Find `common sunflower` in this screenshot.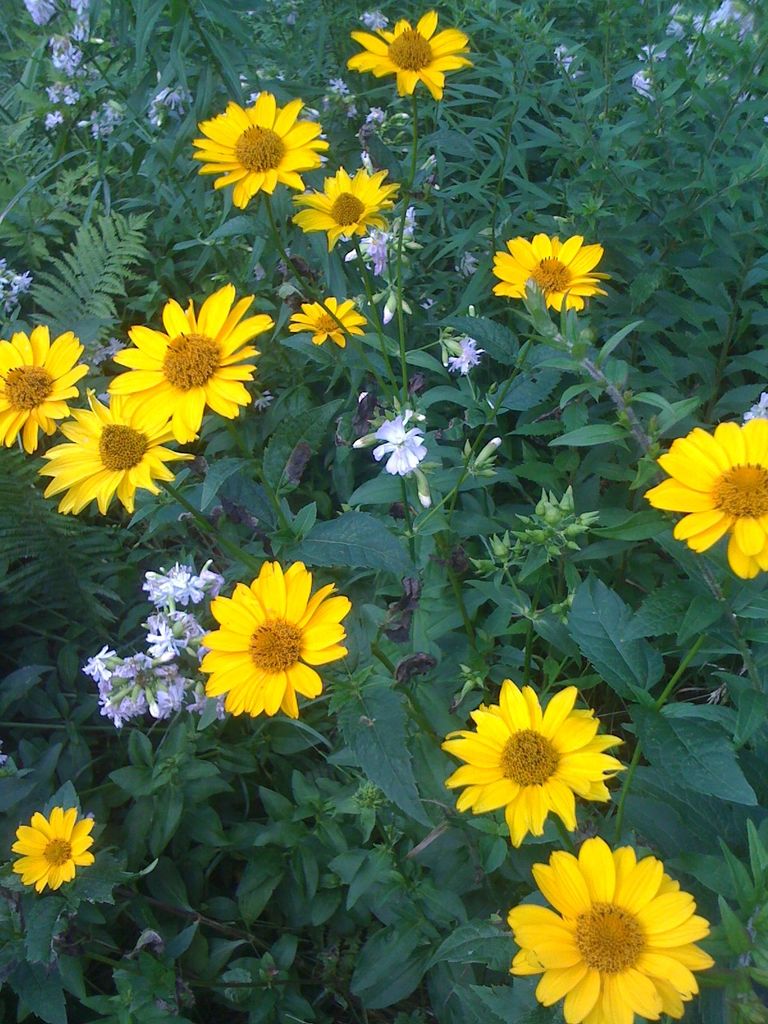
The bounding box for `common sunflower` is Rect(0, 326, 94, 454).
